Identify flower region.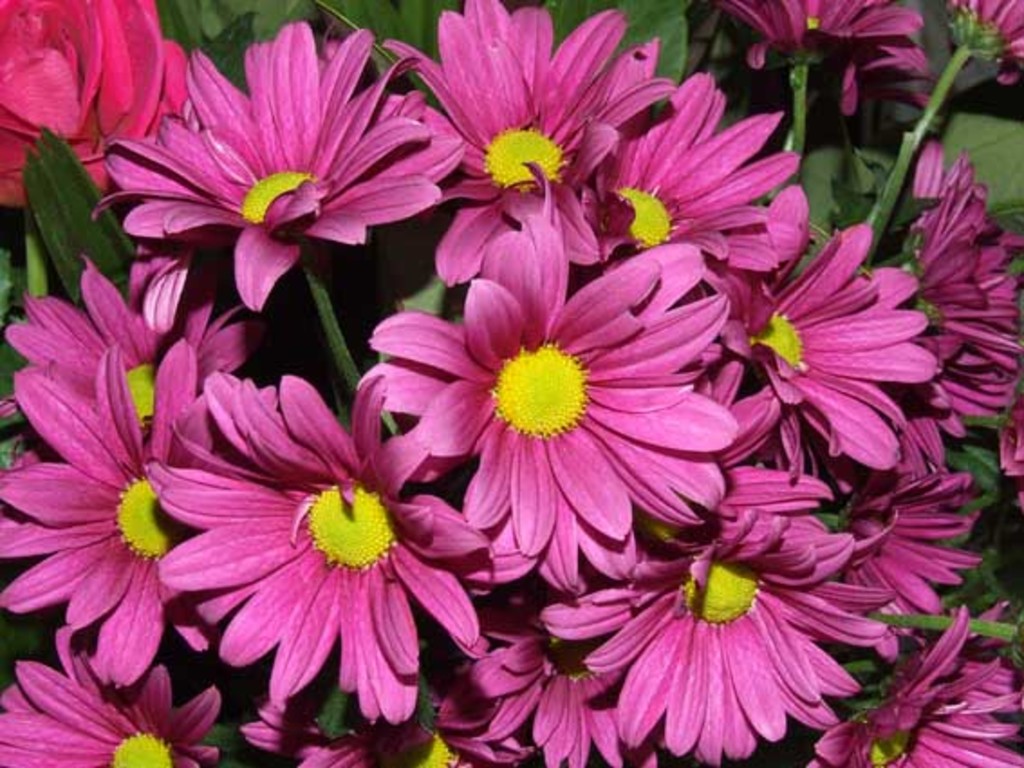
Region: (left=950, top=0, right=1022, bottom=89).
